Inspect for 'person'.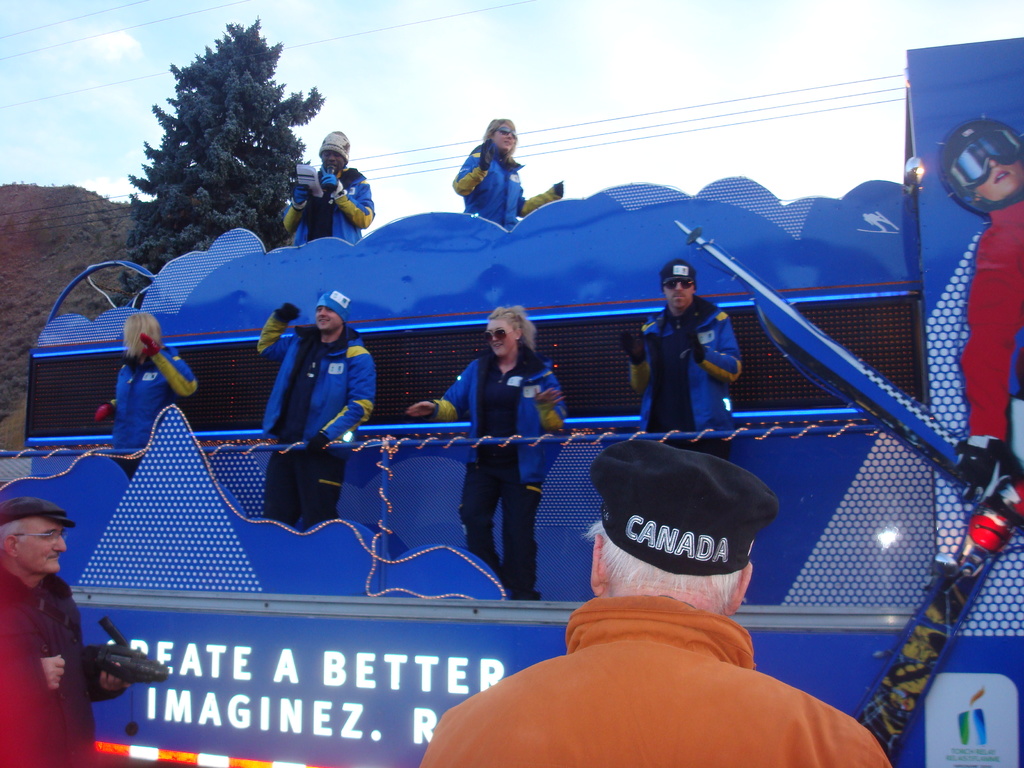
Inspection: 453,120,532,231.
